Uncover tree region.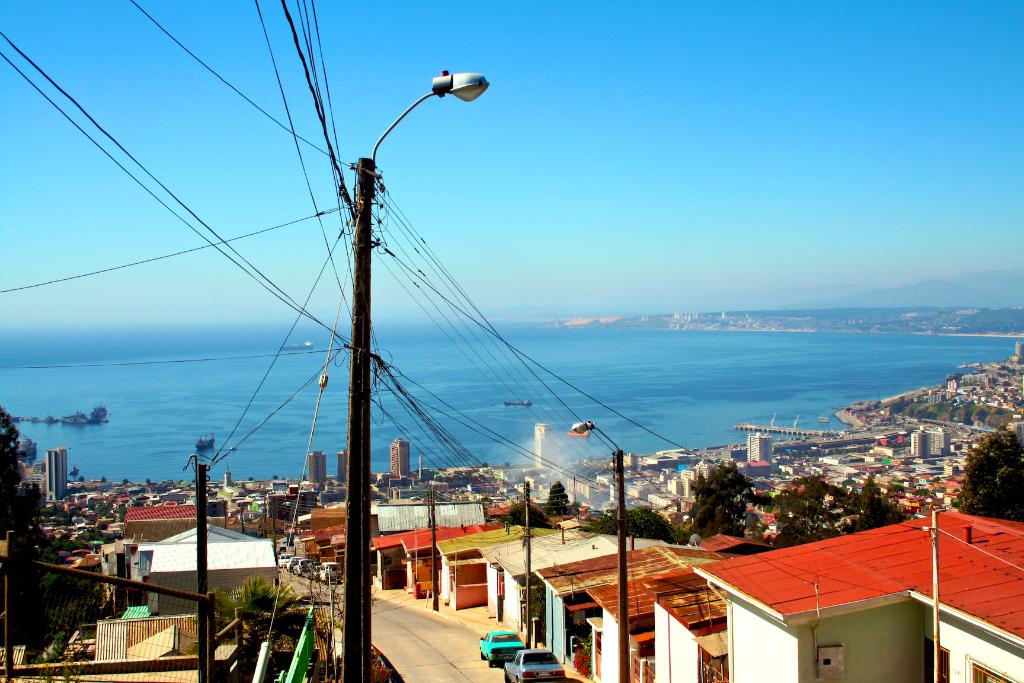
Uncovered: <region>543, 481, 570, 516</region>.
